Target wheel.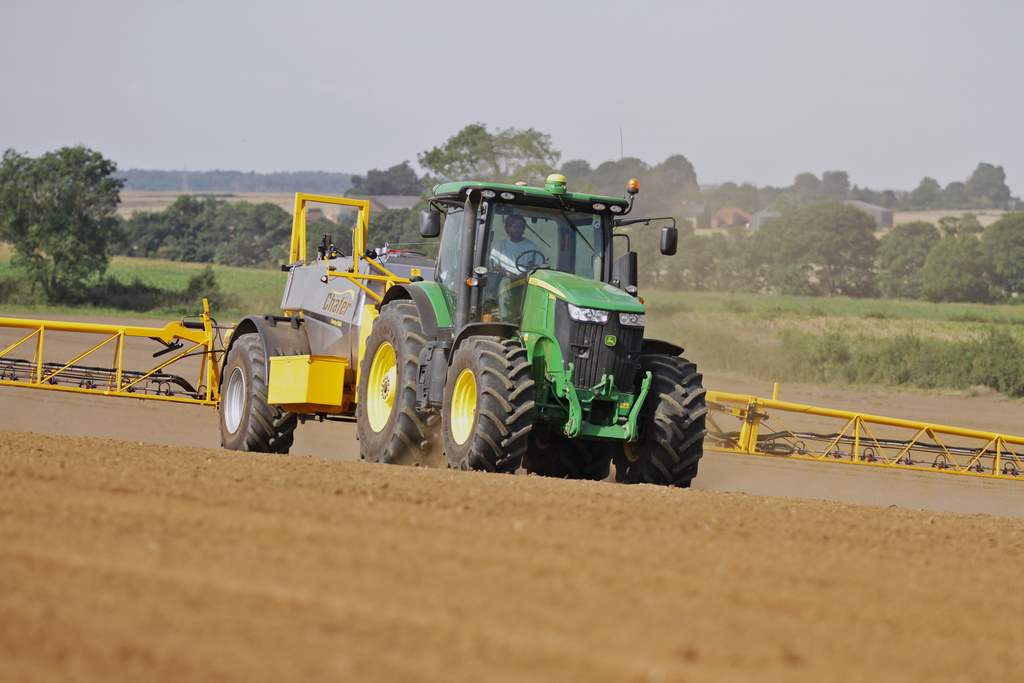
Target region: <bbox>615, 355, 707, 489</bbox>.
